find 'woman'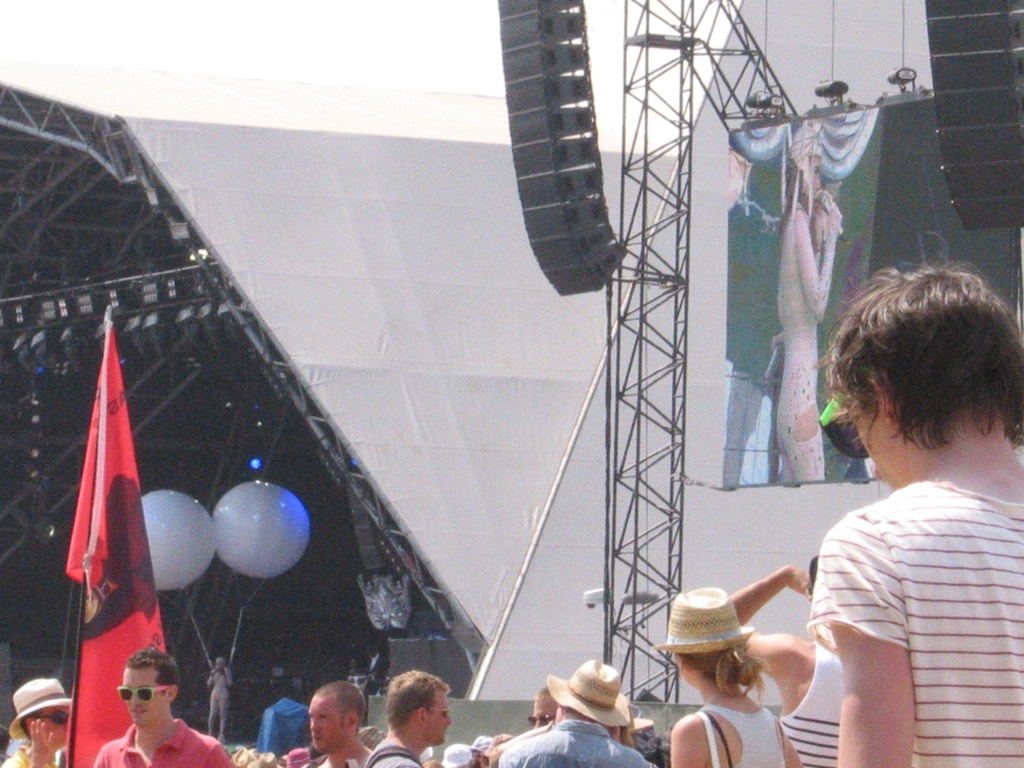
(left=772, top=122, right=851, bottom=493)
